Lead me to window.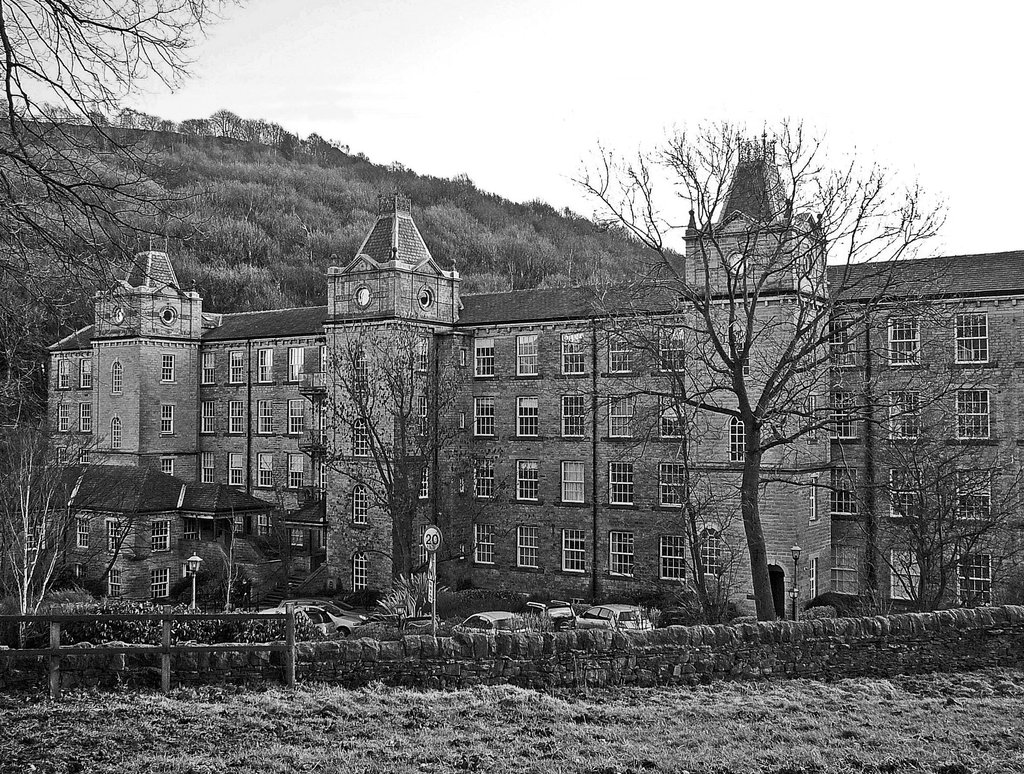
Lead to [x1=511, y1=460, x2=539, y2=503].
